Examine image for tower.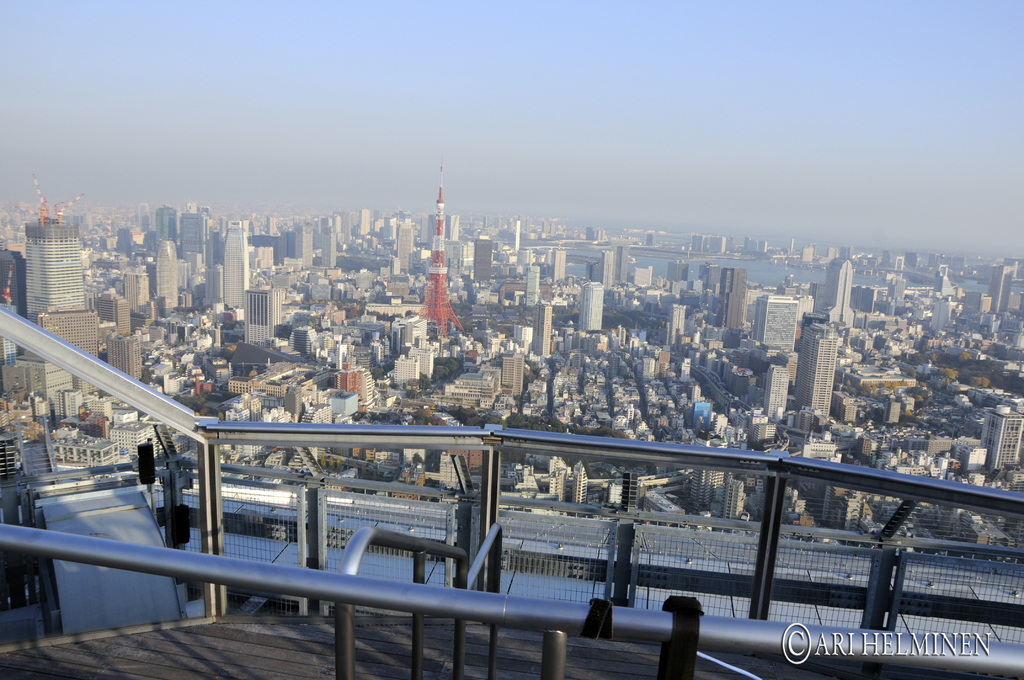
Examination result: 751:295:804:394.
